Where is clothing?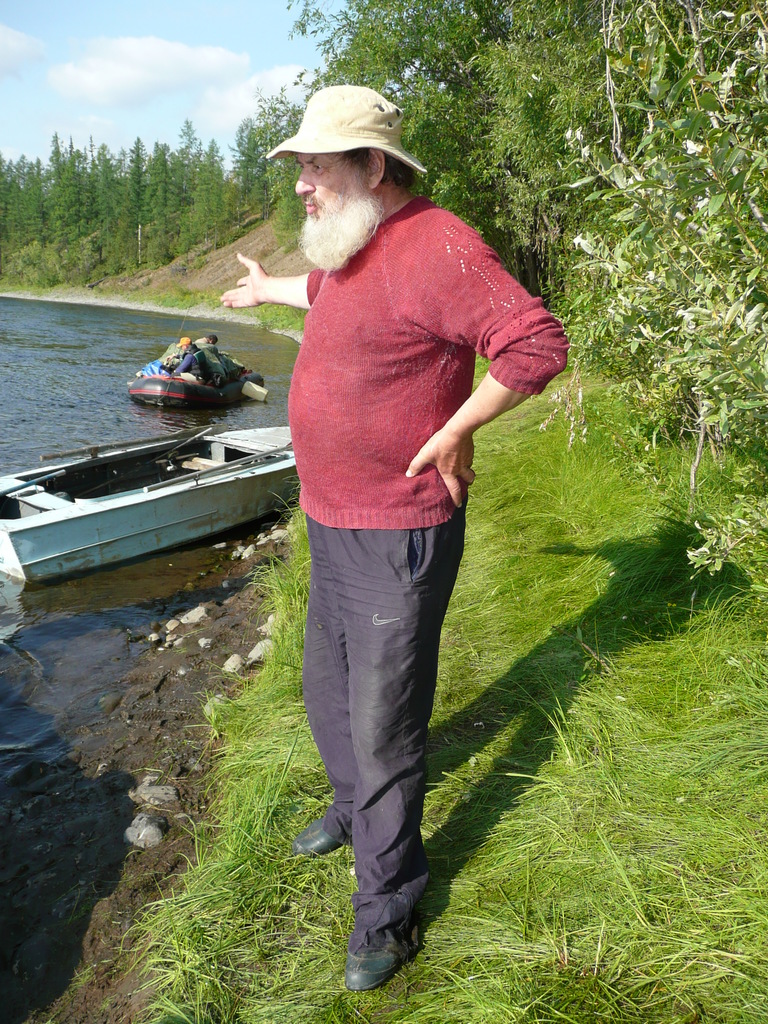
266 116 506 893.
